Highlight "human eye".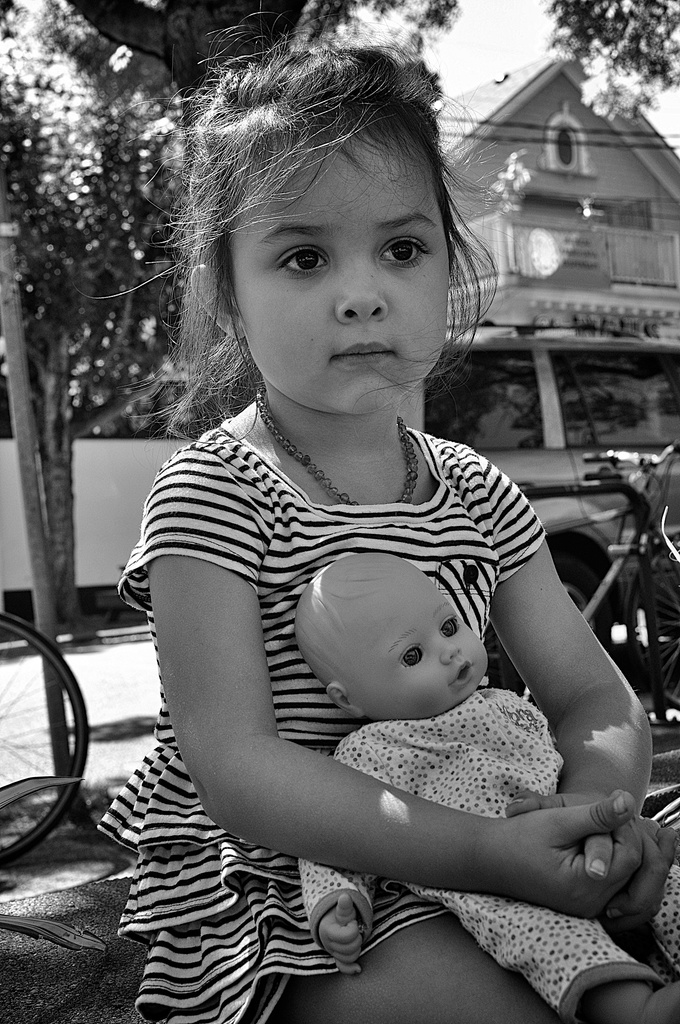
Highlighted region: crop(400, 641, 423, 671).
